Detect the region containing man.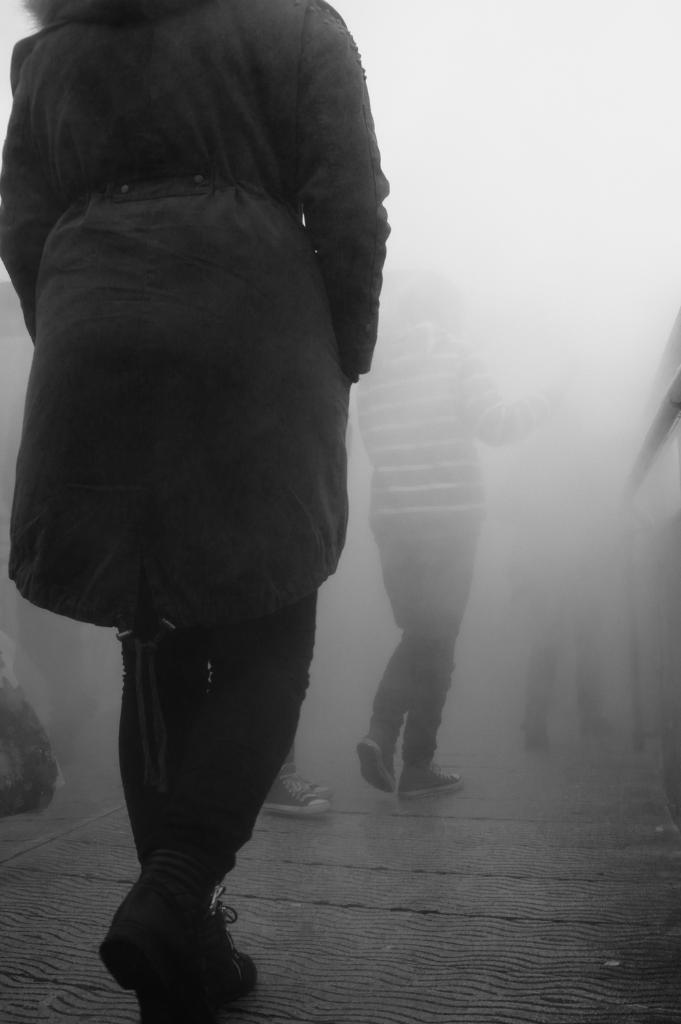
l=0, t=0, r=391, b=1023.
